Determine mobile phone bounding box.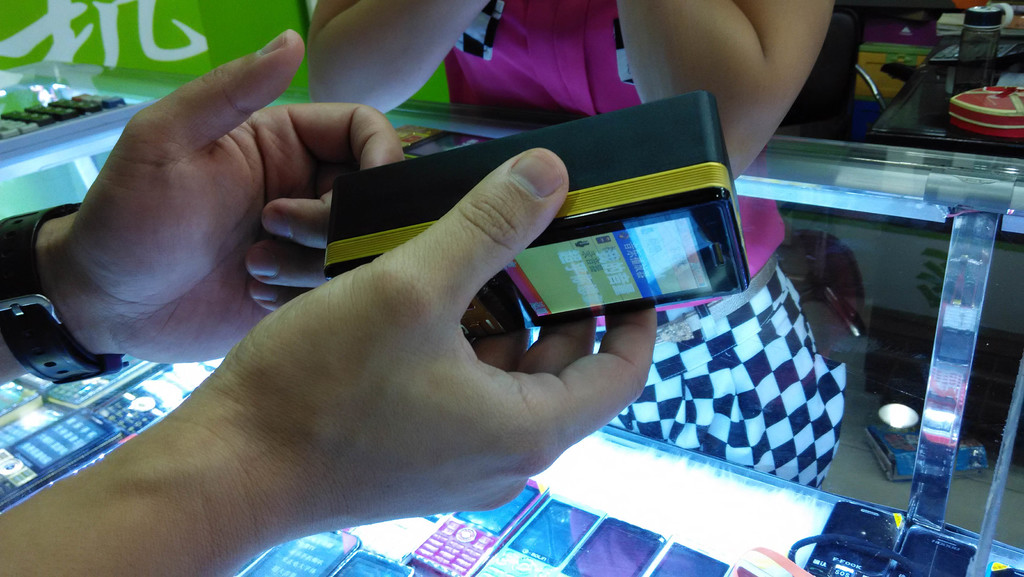
Determined: x1=561, y1=514, x2=676, y2=576.
